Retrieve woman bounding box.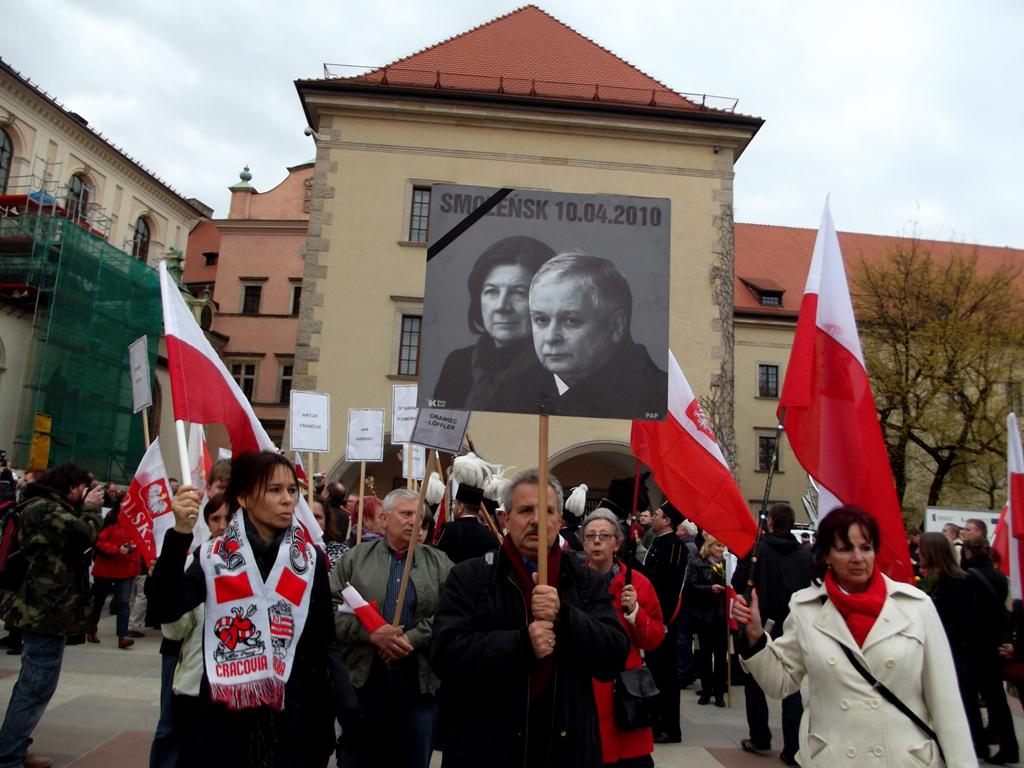
Bounding box: bbox=[296, 489, 339, 614].
